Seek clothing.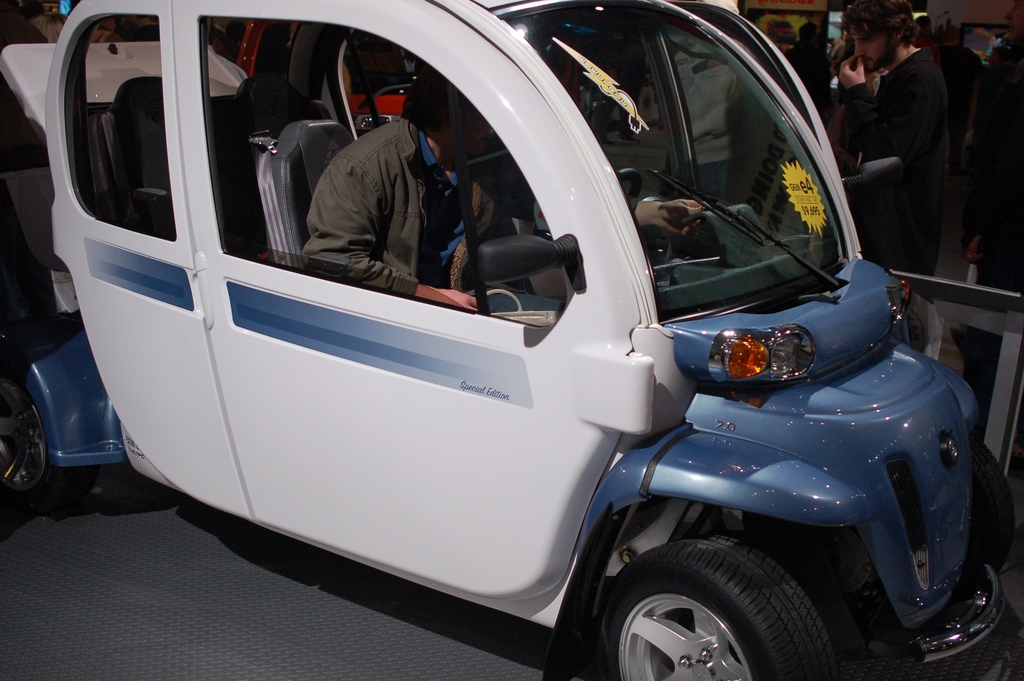
x1=959, y1=47, x2=1023, y2=400.
